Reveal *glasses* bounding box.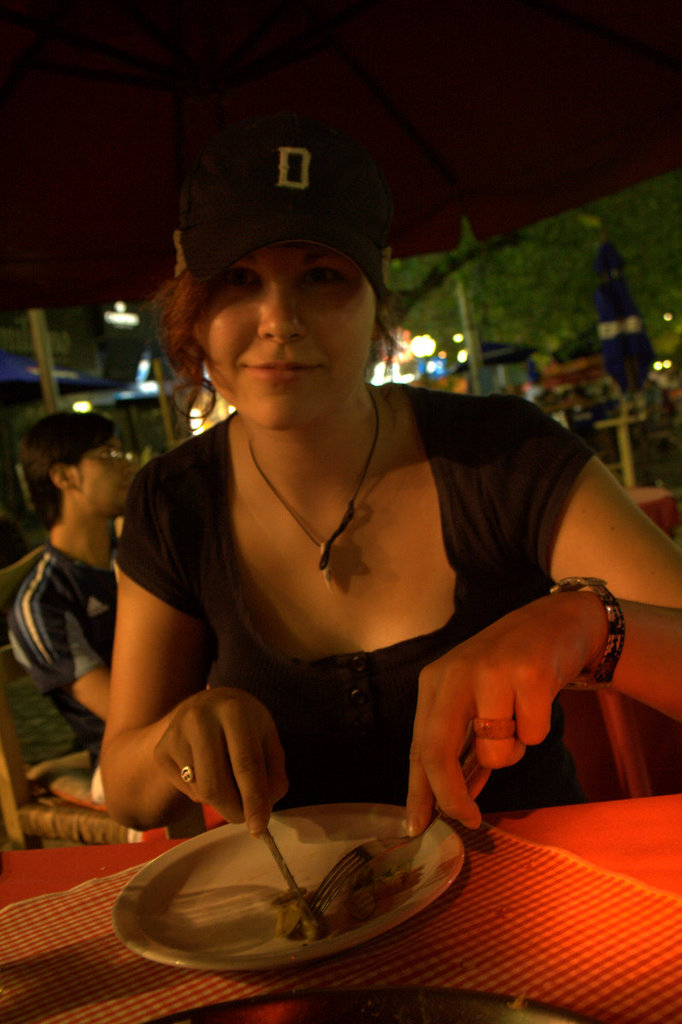
Revealed: BBox(74, 448, 137, 469).
